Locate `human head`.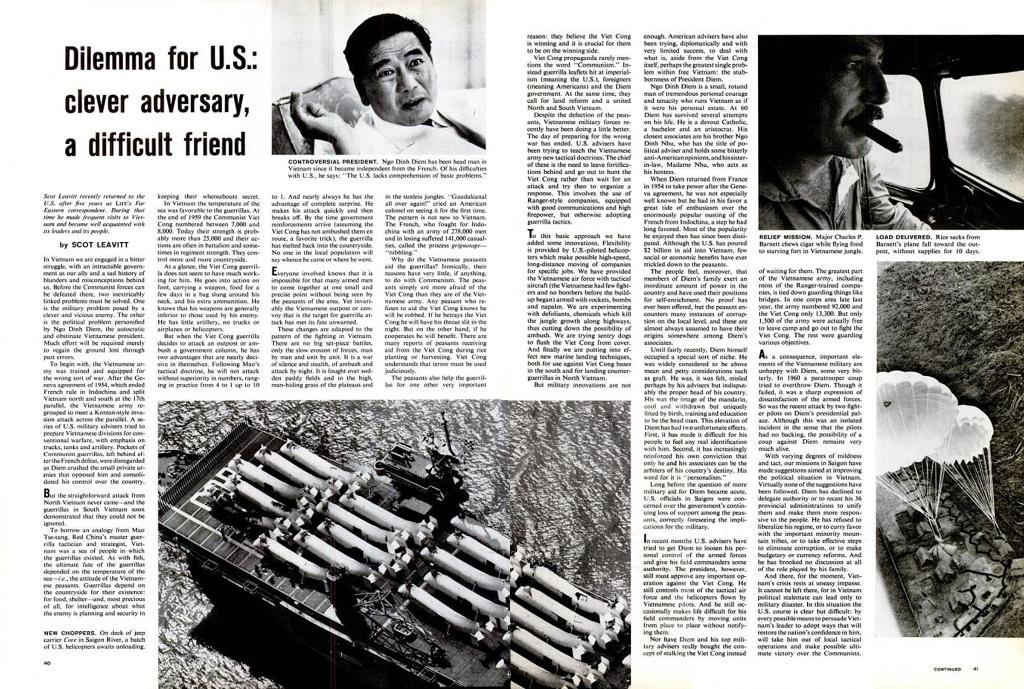
Bounding box: locate(755, 34, 892, 160).
